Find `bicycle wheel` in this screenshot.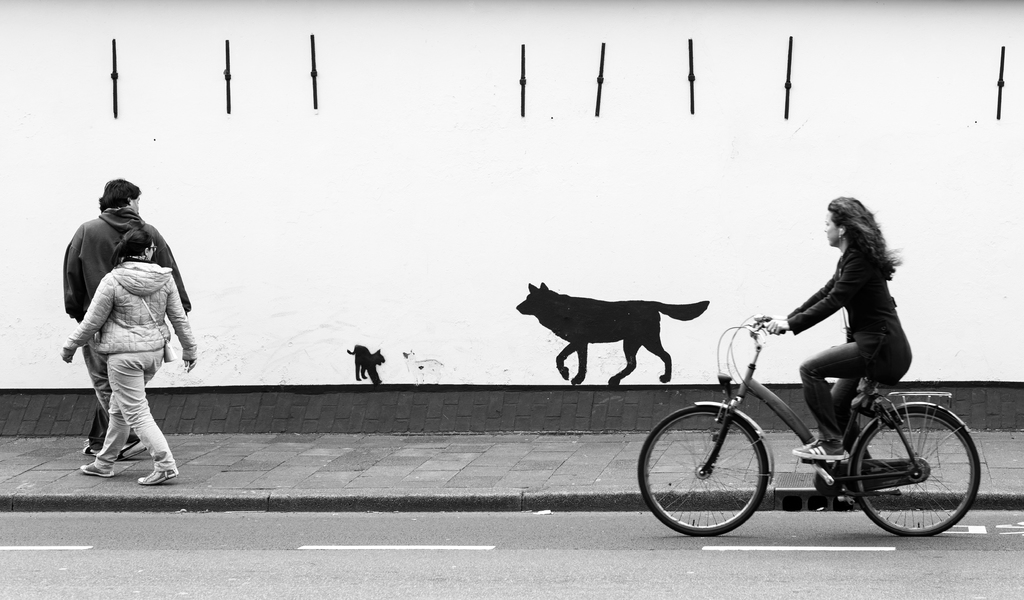
The bounding box for `bicycle wheel` is <box>855,405,977,543</box>.
